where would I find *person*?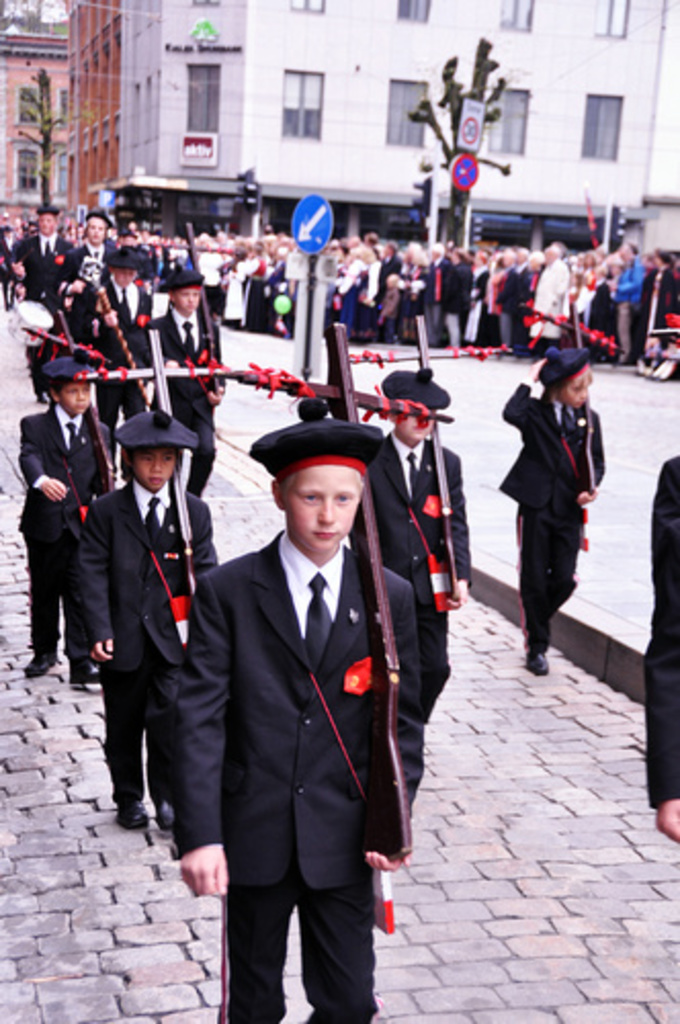
At bbox(494, 336, 608, 682).
